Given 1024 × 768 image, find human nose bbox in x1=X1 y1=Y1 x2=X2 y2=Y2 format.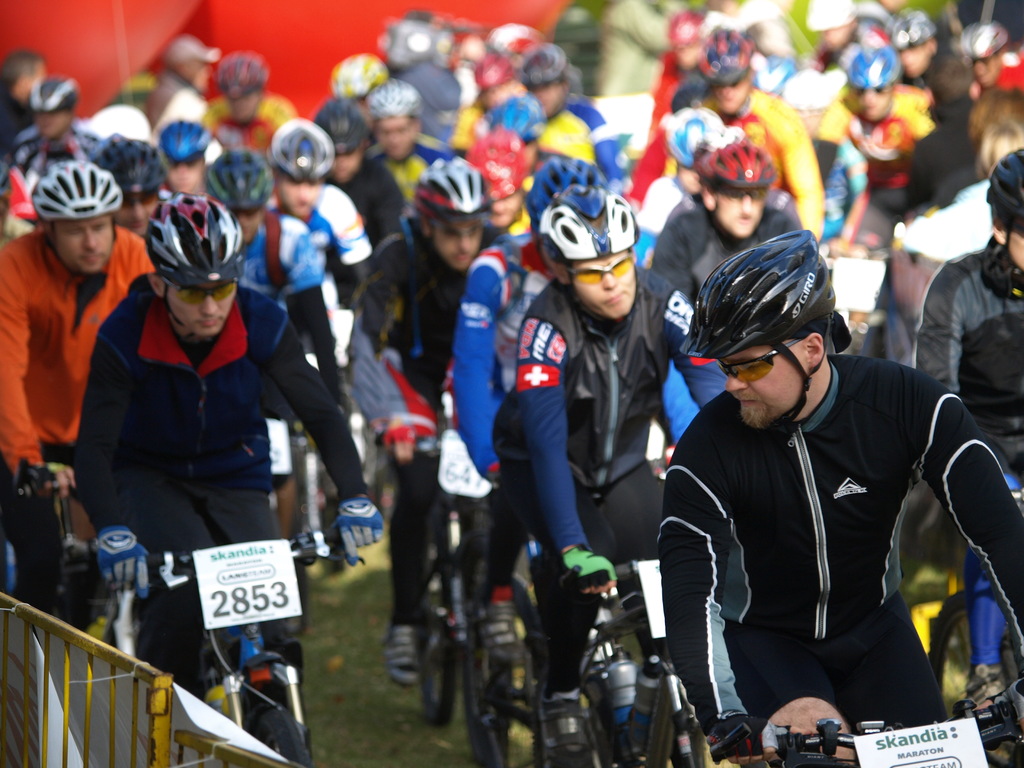
x1=603 y1=271 x2=616 y2=288.
